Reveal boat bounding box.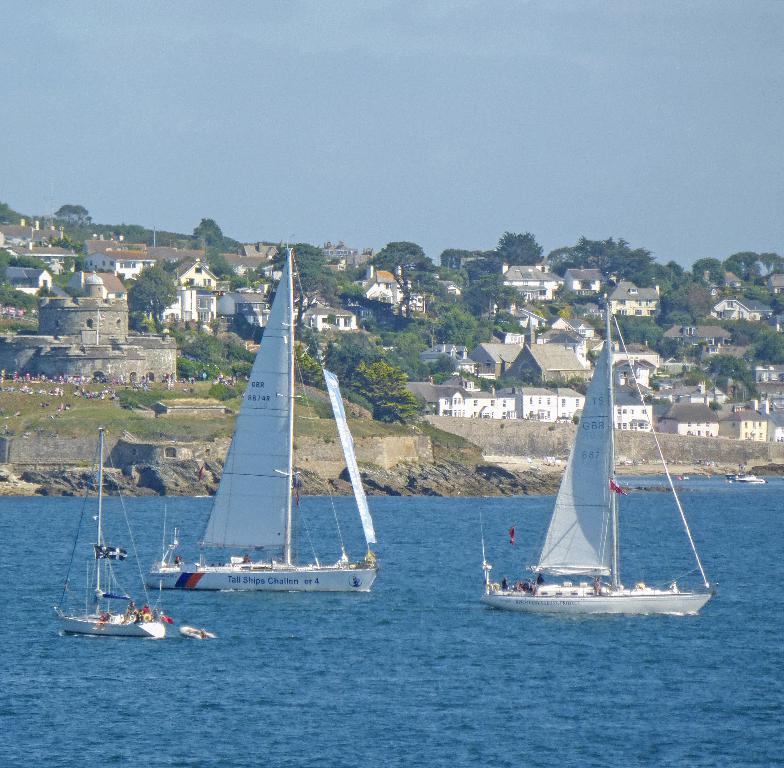
Revealed: locate(478, 339, 713, 623).
